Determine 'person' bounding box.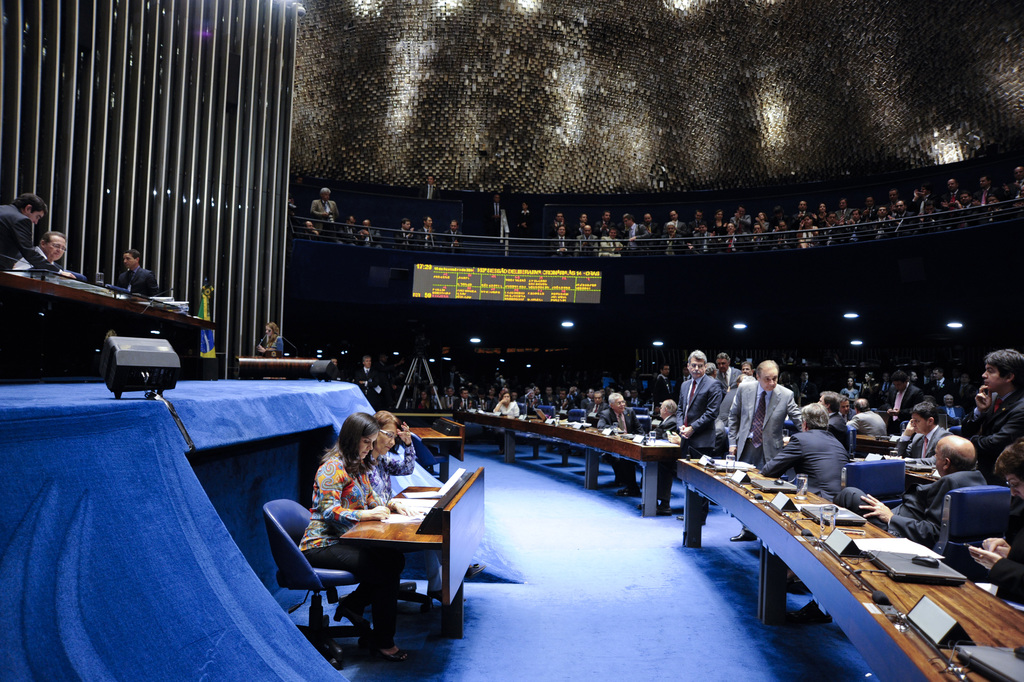
Determined: bbox=[768, 222, 793, 250].
